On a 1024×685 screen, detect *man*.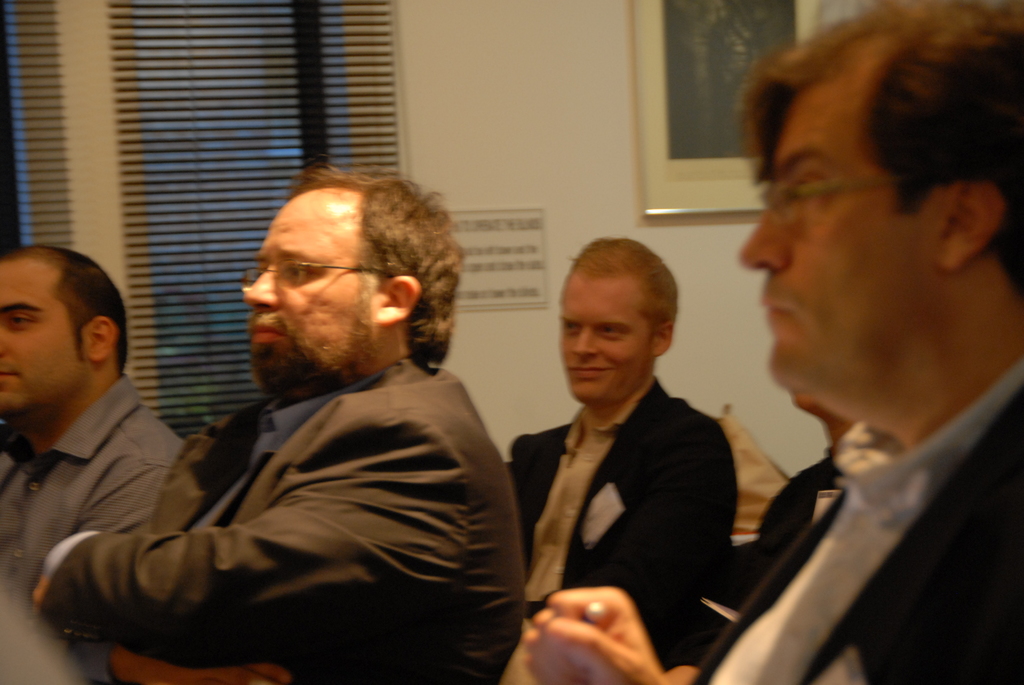
bbox=(31, 165, 532, 684).
